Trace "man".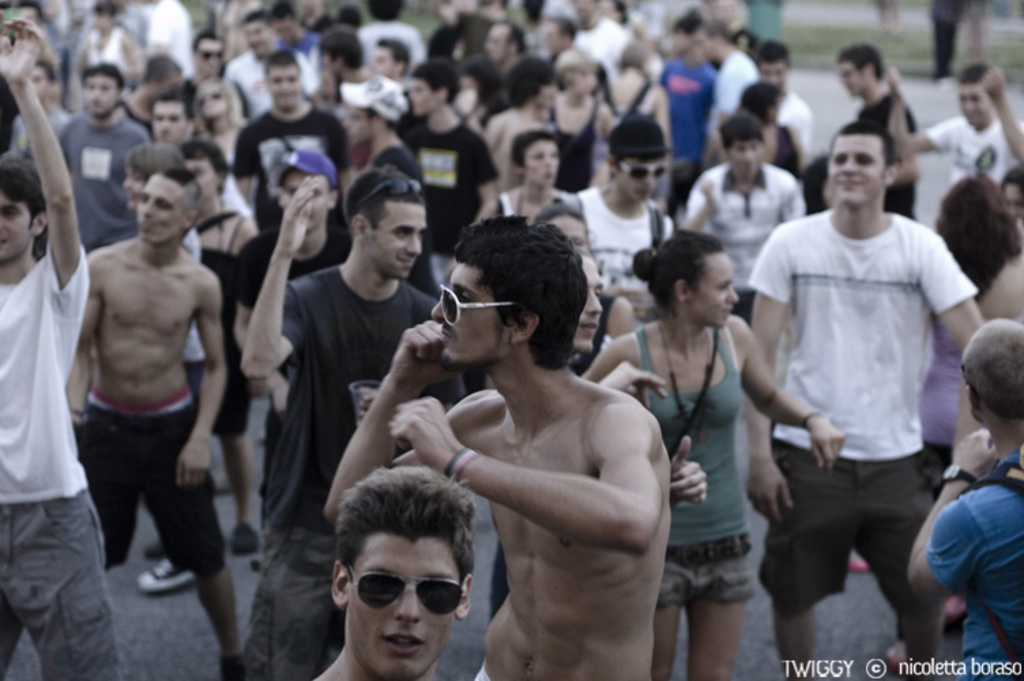
Traced to bbox=[315, 203, 684, 680].
